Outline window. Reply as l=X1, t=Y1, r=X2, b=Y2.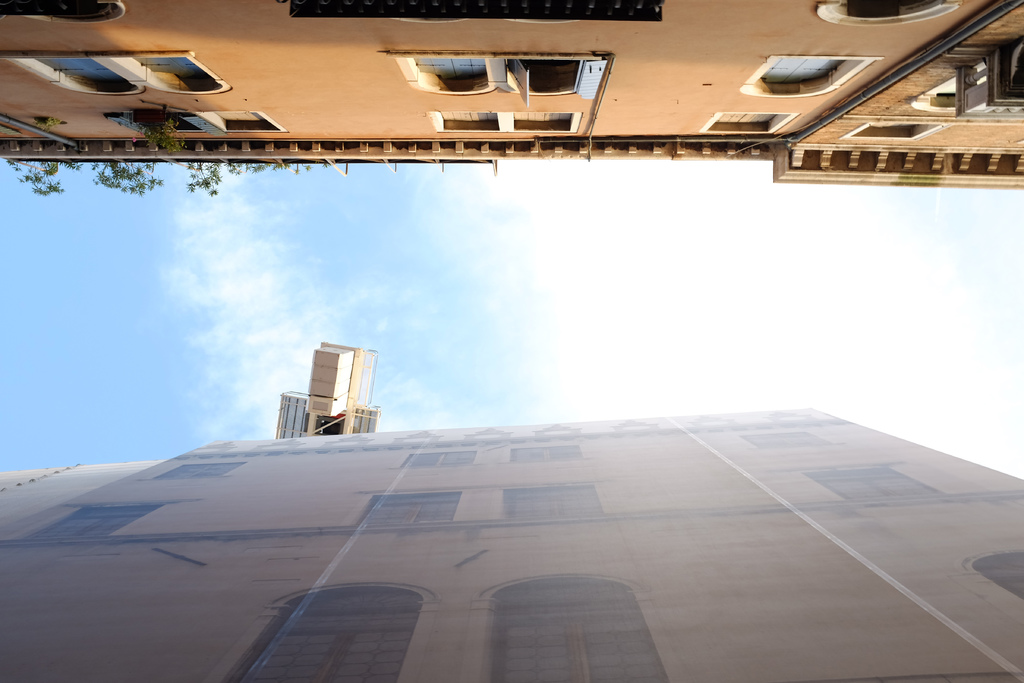
l=356, t=486, r=461, b=531.
